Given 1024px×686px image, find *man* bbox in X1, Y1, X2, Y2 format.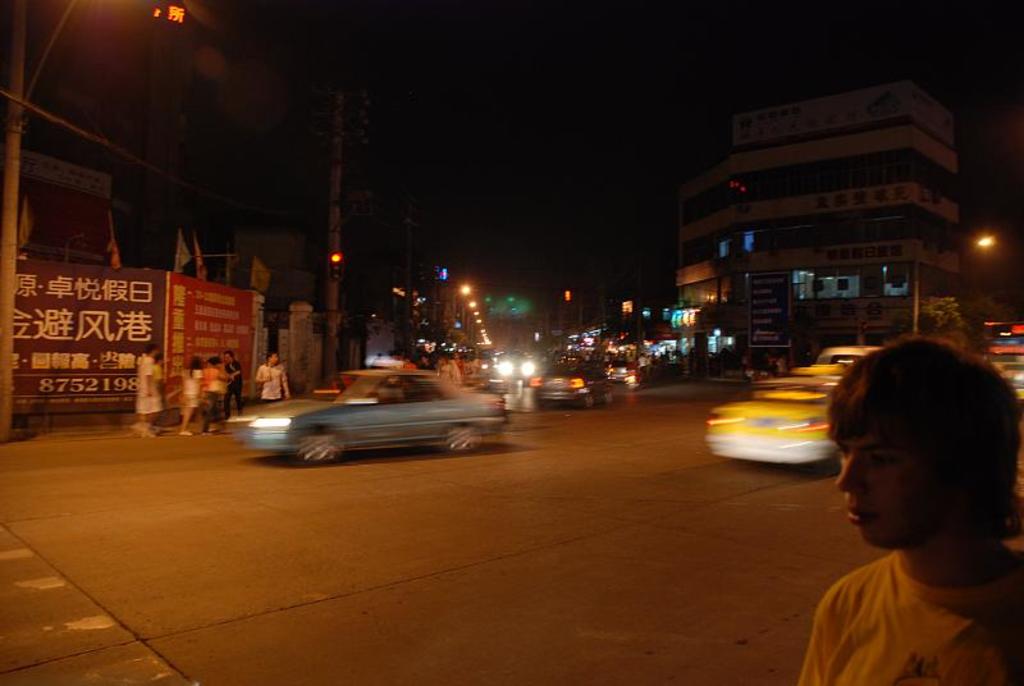
763, 333, 1023, 669.
